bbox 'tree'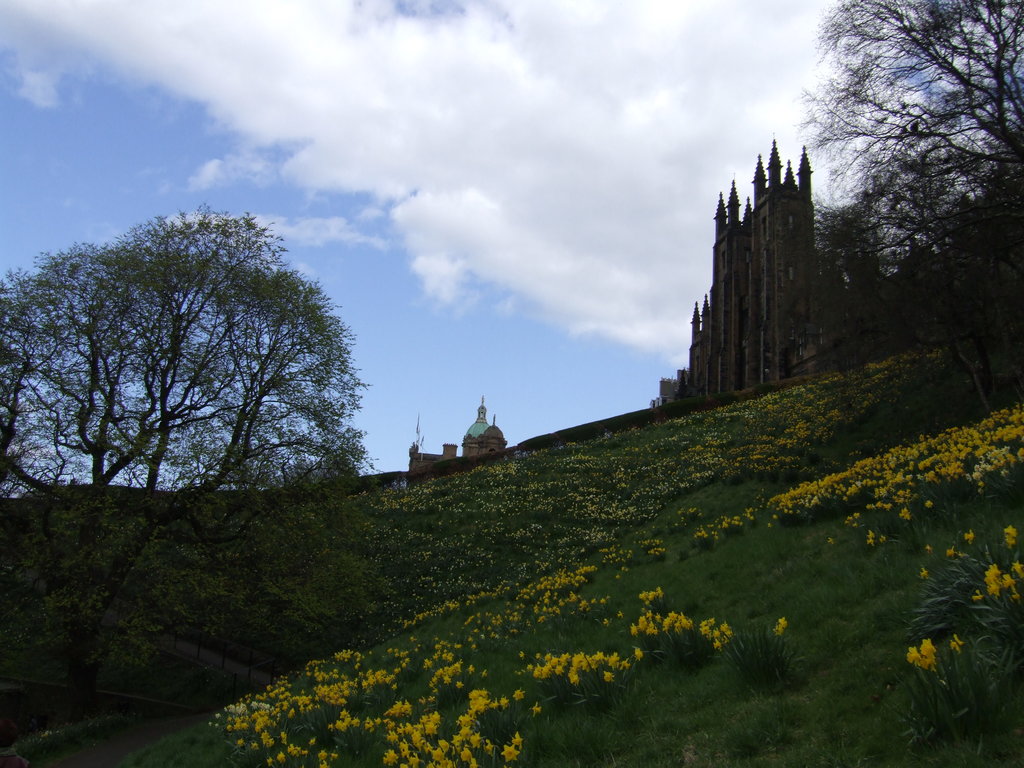
select_region(0, 205, 388, 504)
